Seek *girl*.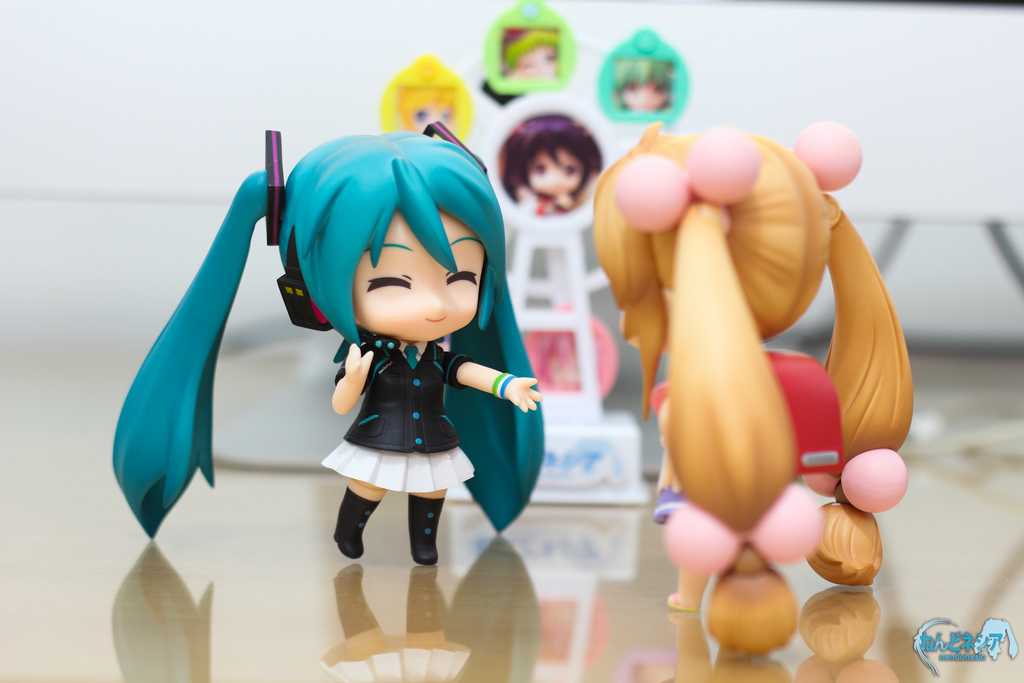
pyautogui.locateOnScreen(383, 49, 476, 143).
